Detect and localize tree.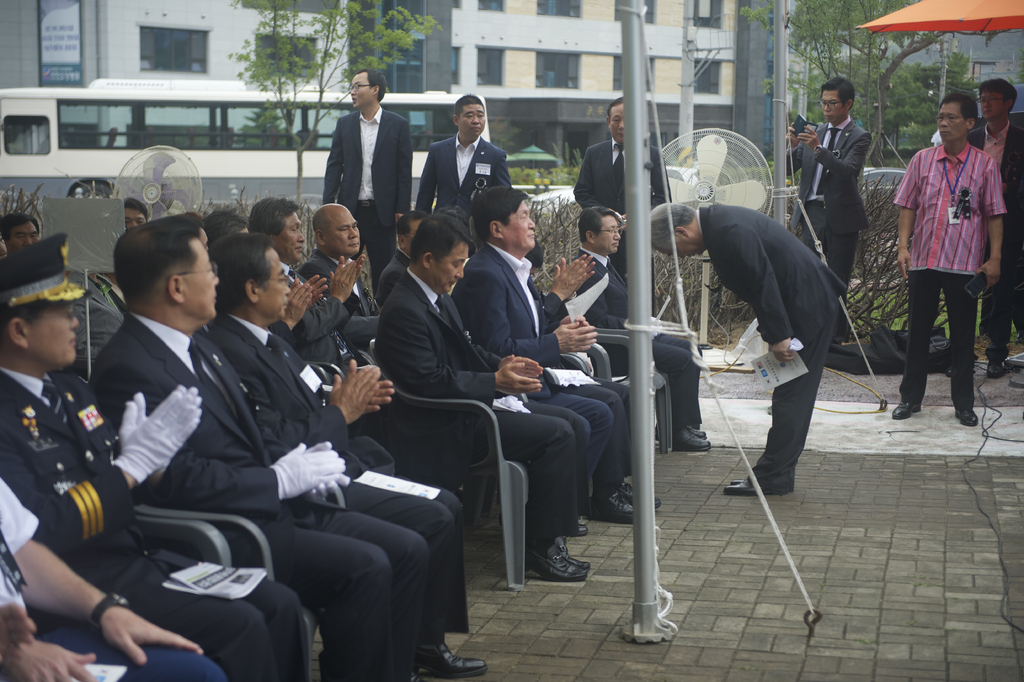
Localized at locate(222, 0, 447, 203).
